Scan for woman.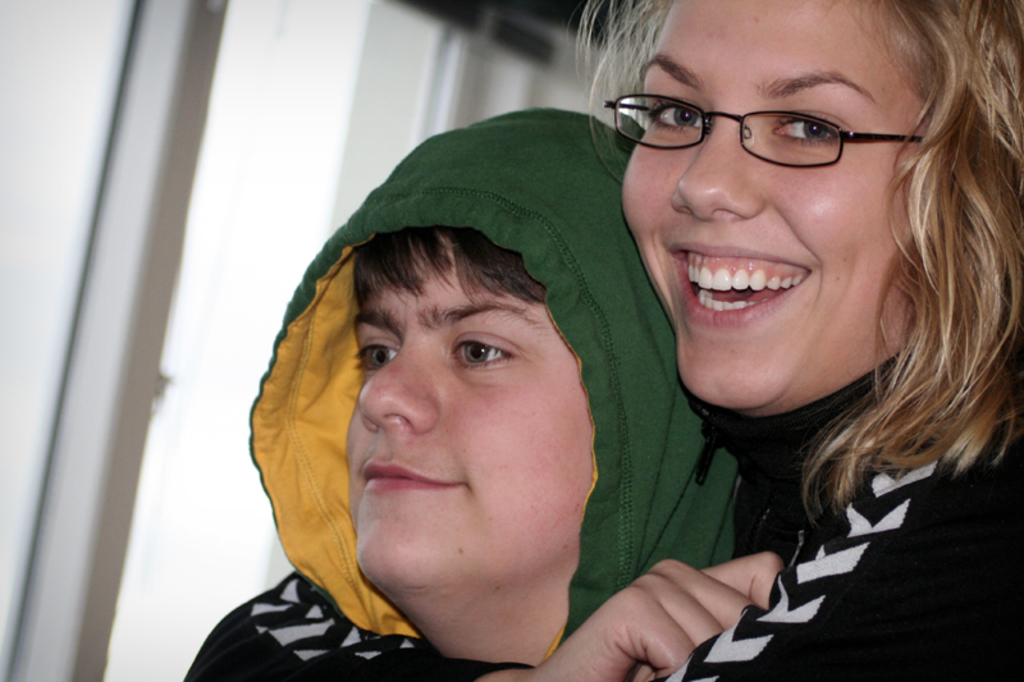
Scan result: (136, 0, 1023, 681).
